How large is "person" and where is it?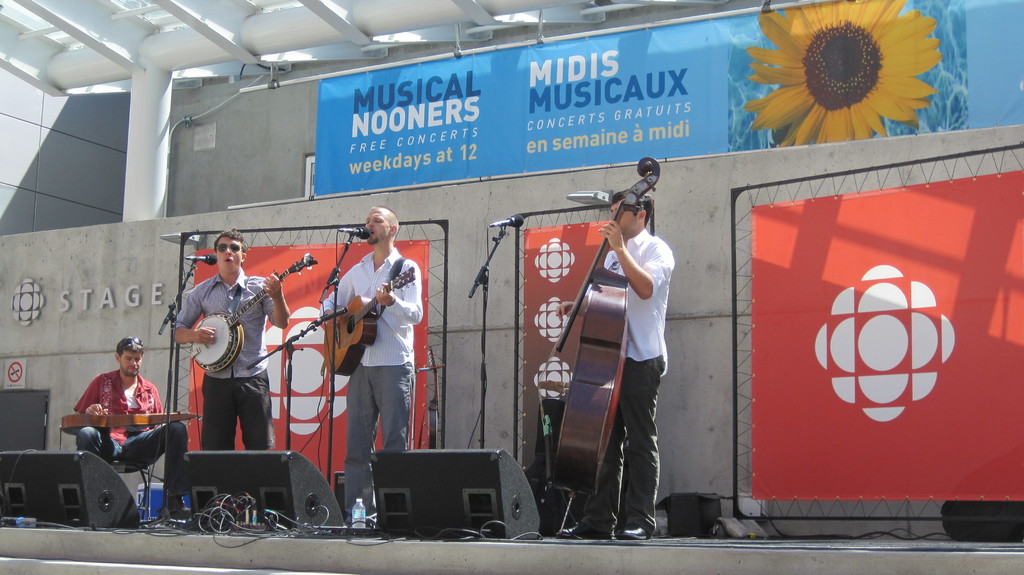
Bounding box: box(70, 335, 189, 501).
